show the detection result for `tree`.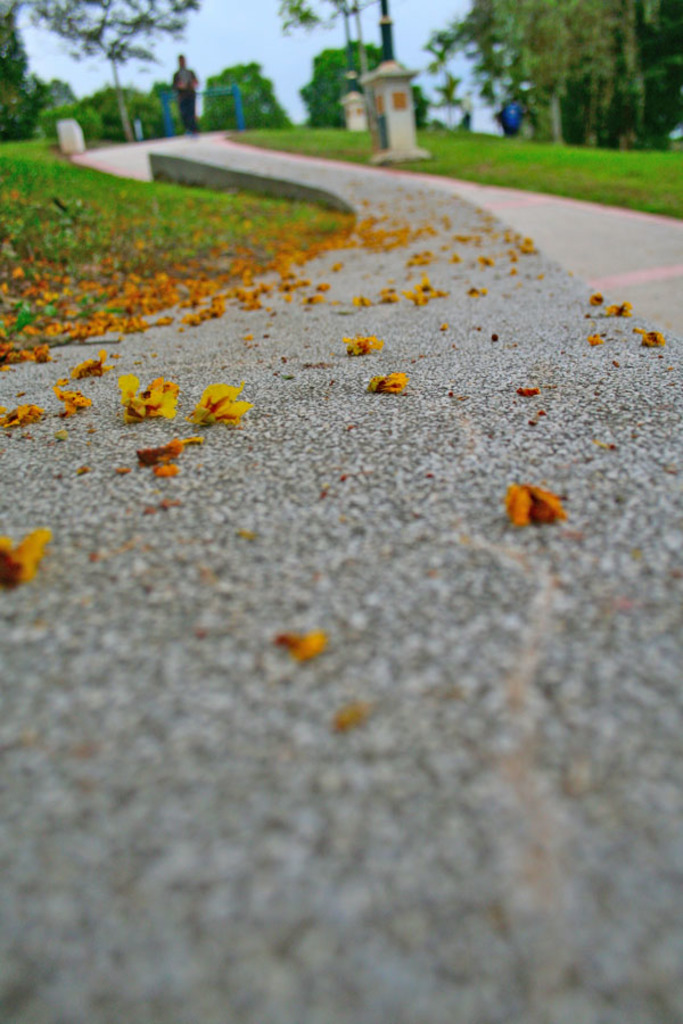
<region>280, 0, 371, 123</region>.
